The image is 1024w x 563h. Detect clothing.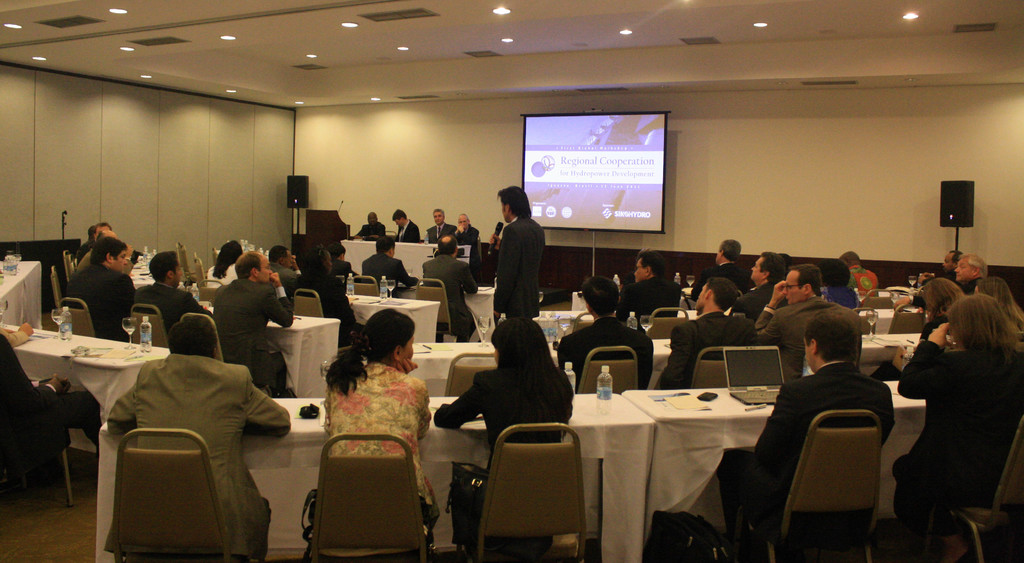
Detection: 726,359,902,530.
